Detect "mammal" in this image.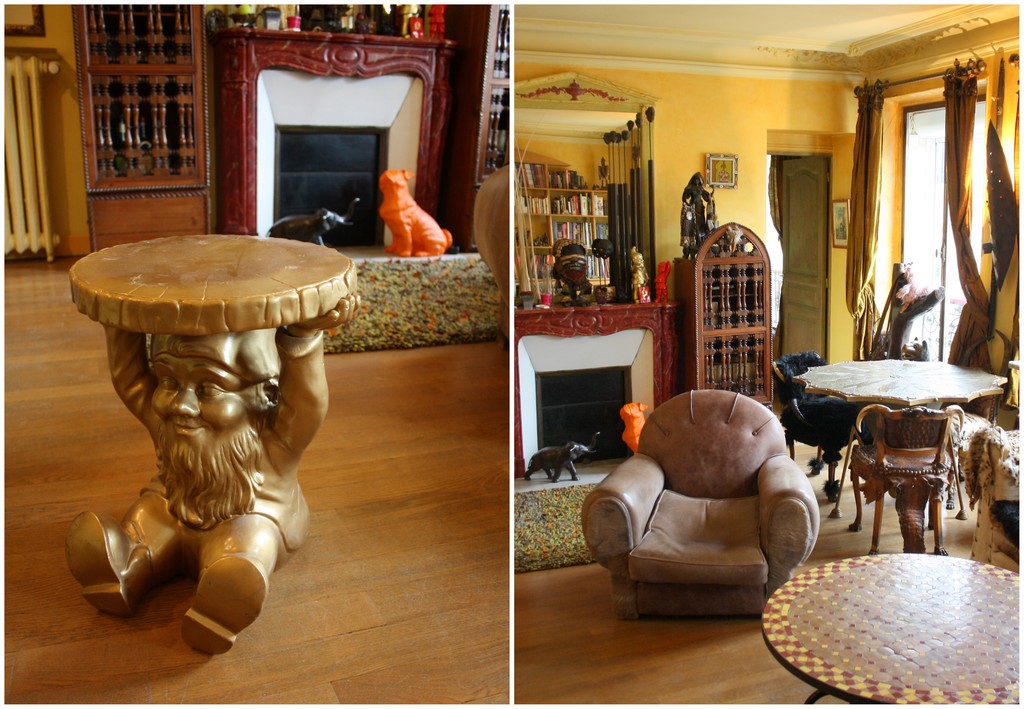
Detection: box(375, 167, 451, 270).
